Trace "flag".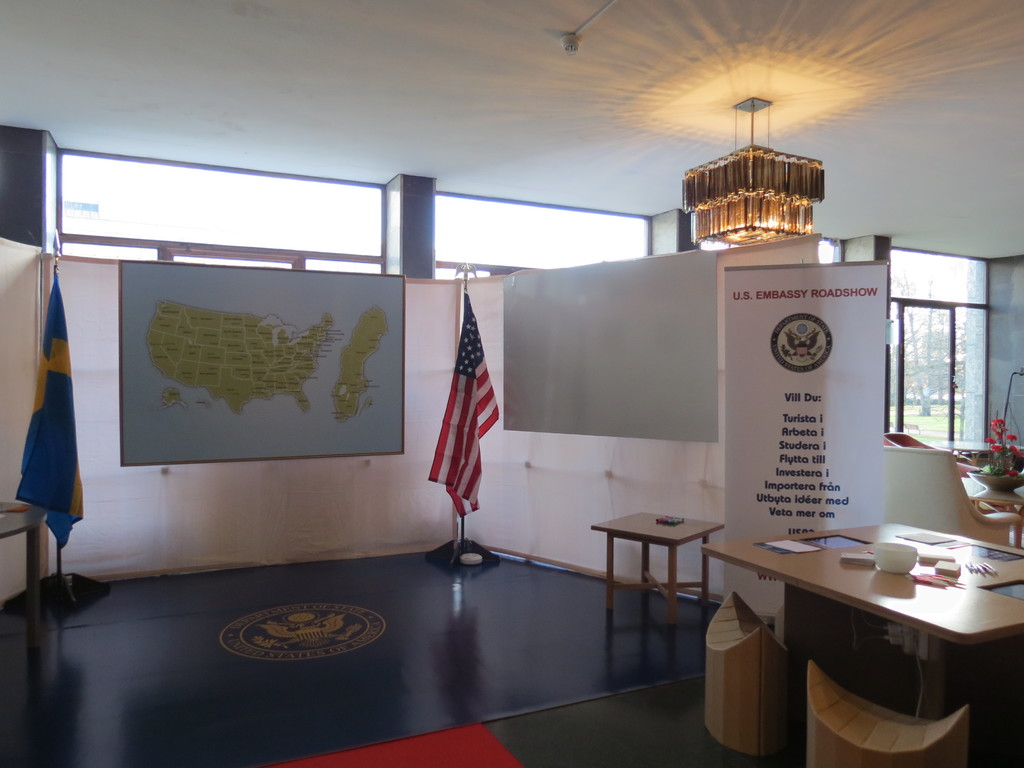
Traced to [17, 268, 83, 554].
